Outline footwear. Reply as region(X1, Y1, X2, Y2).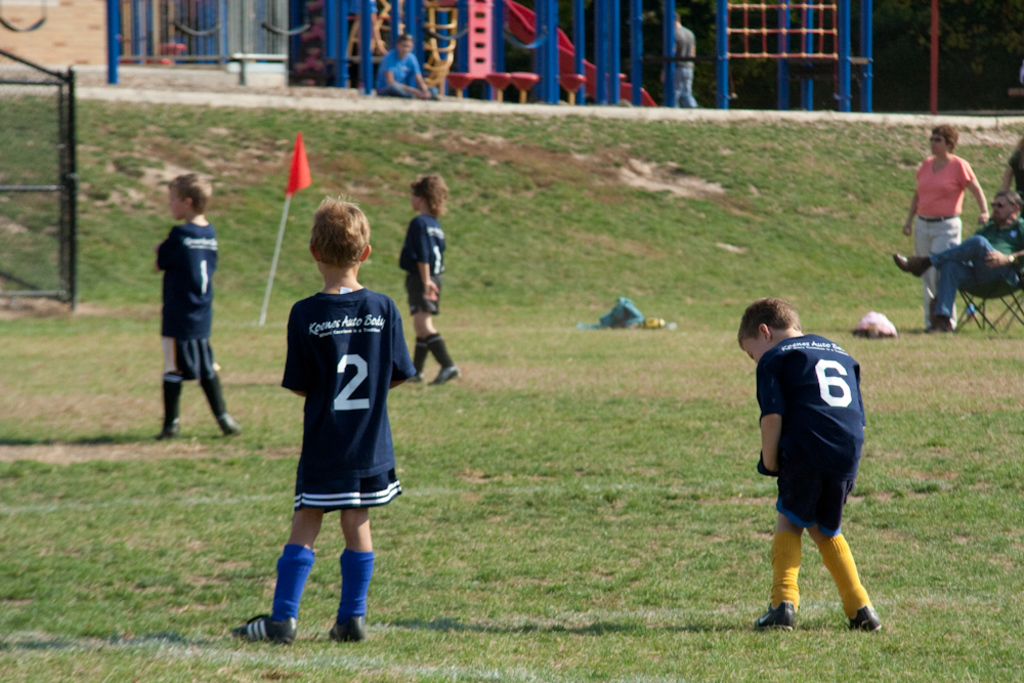
region(842, 606, 882, 635).
